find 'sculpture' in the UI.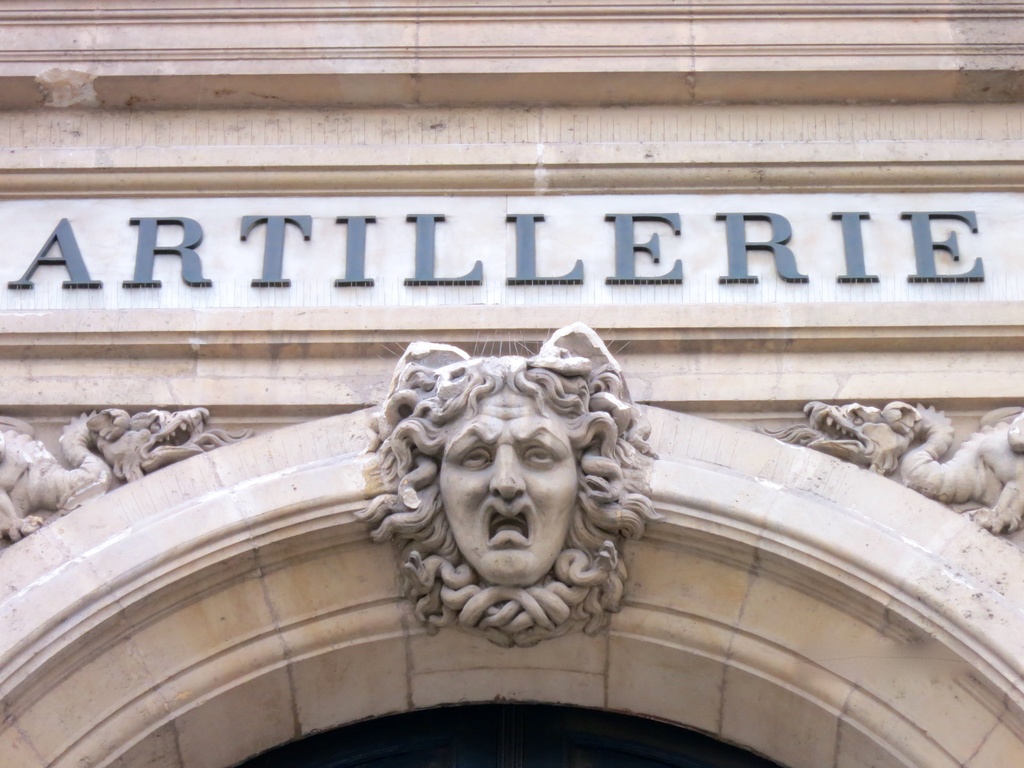
UI element at 354 331 657 676.
